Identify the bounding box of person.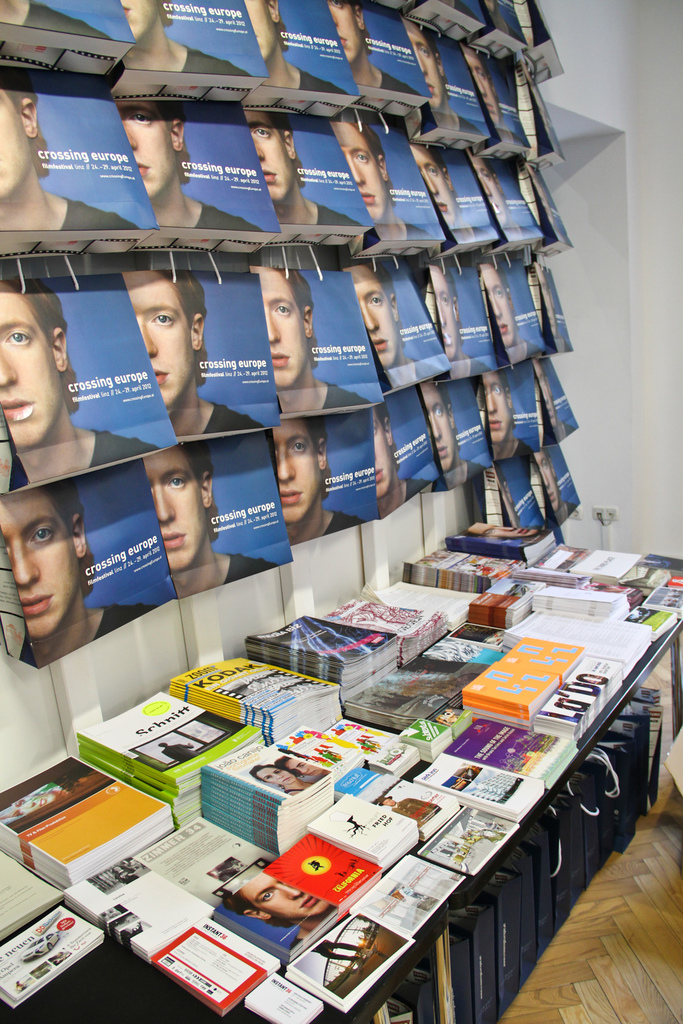
select_region(475, 257, 542, 365).
